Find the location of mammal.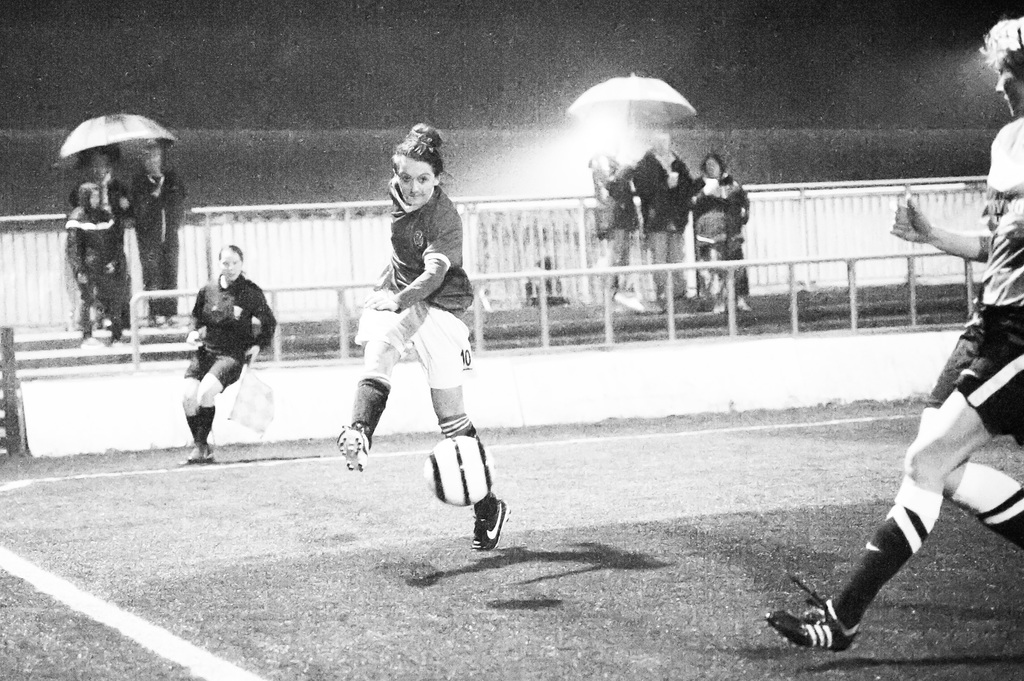
Location: l=631, t=127, r=692, b=316.
